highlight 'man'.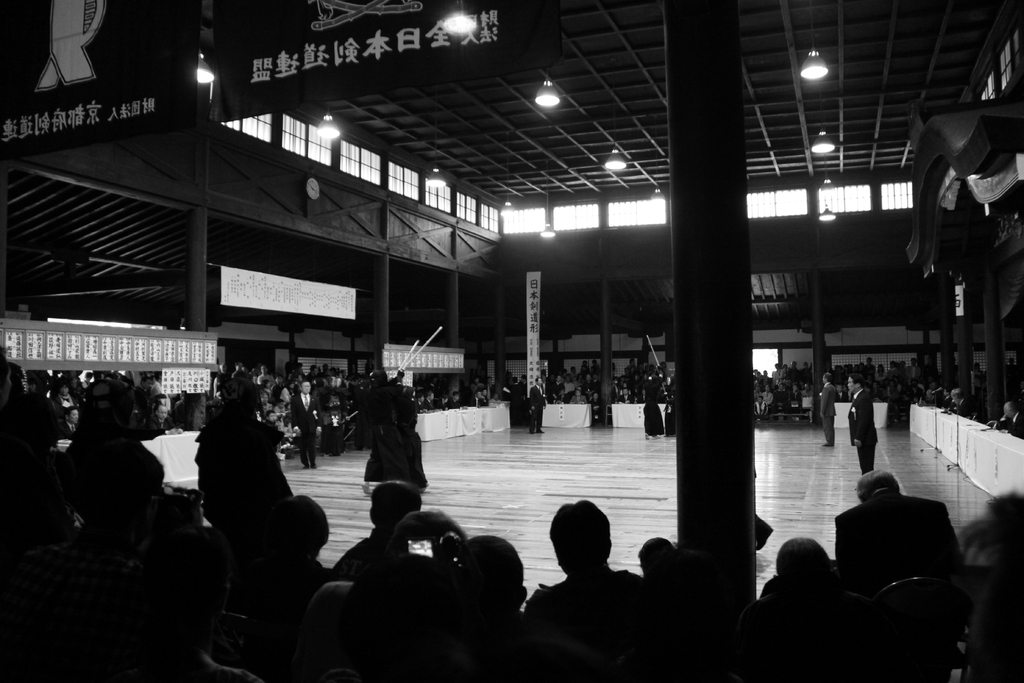
Highlighted region: (535, 375, 543, 434).
